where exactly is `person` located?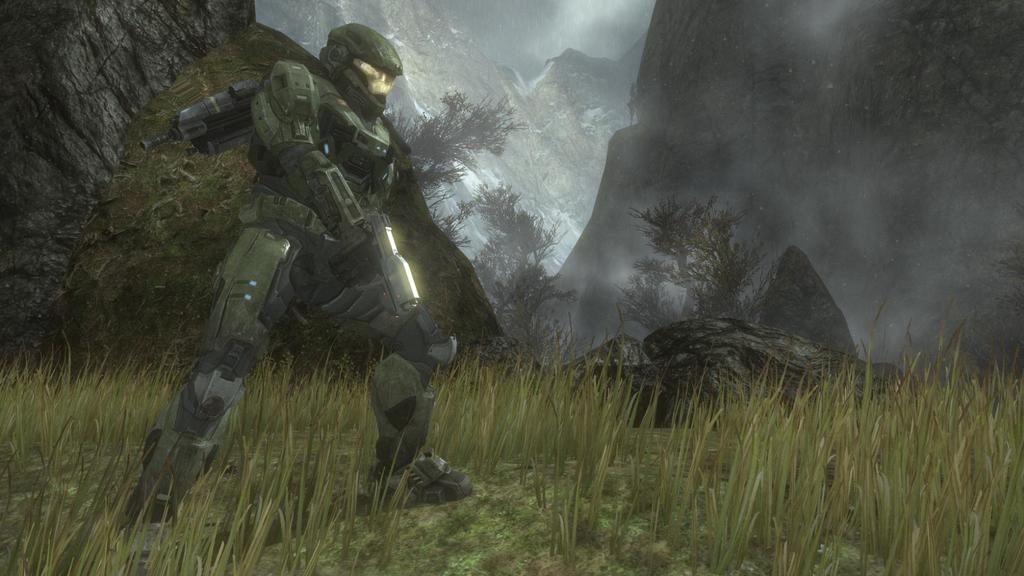
Its bounding box is box=[160, 37, 479, 575].
